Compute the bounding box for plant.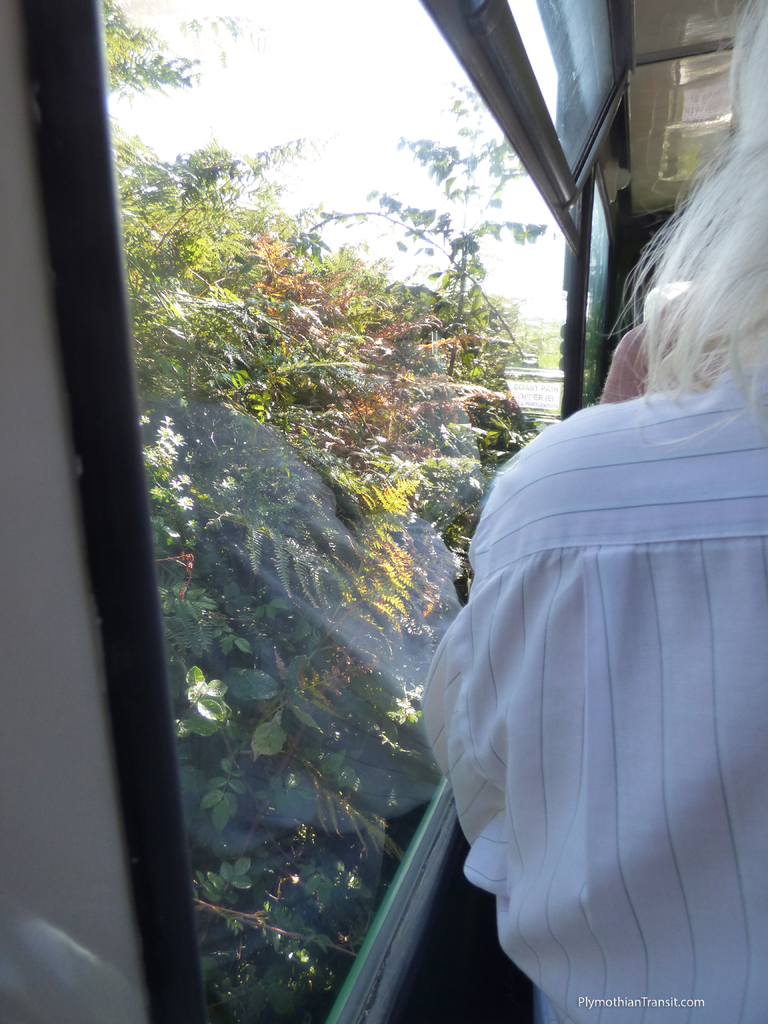
[left=530, top=335, right=563, bottom=370].
